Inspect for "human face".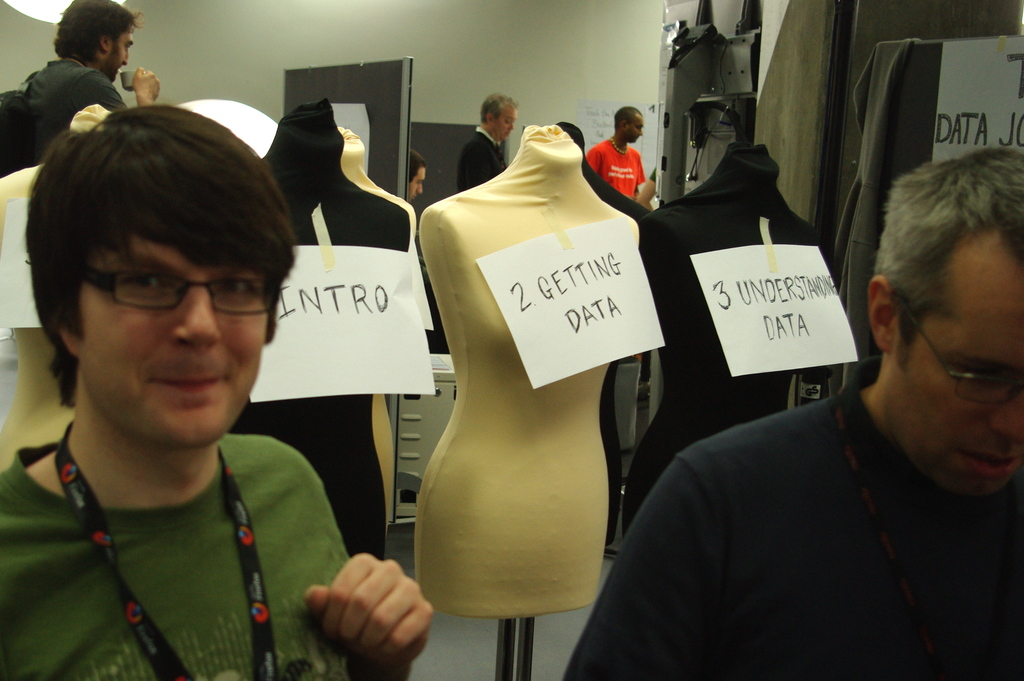
Inspection: bbox(492, 101, 515, 140).
